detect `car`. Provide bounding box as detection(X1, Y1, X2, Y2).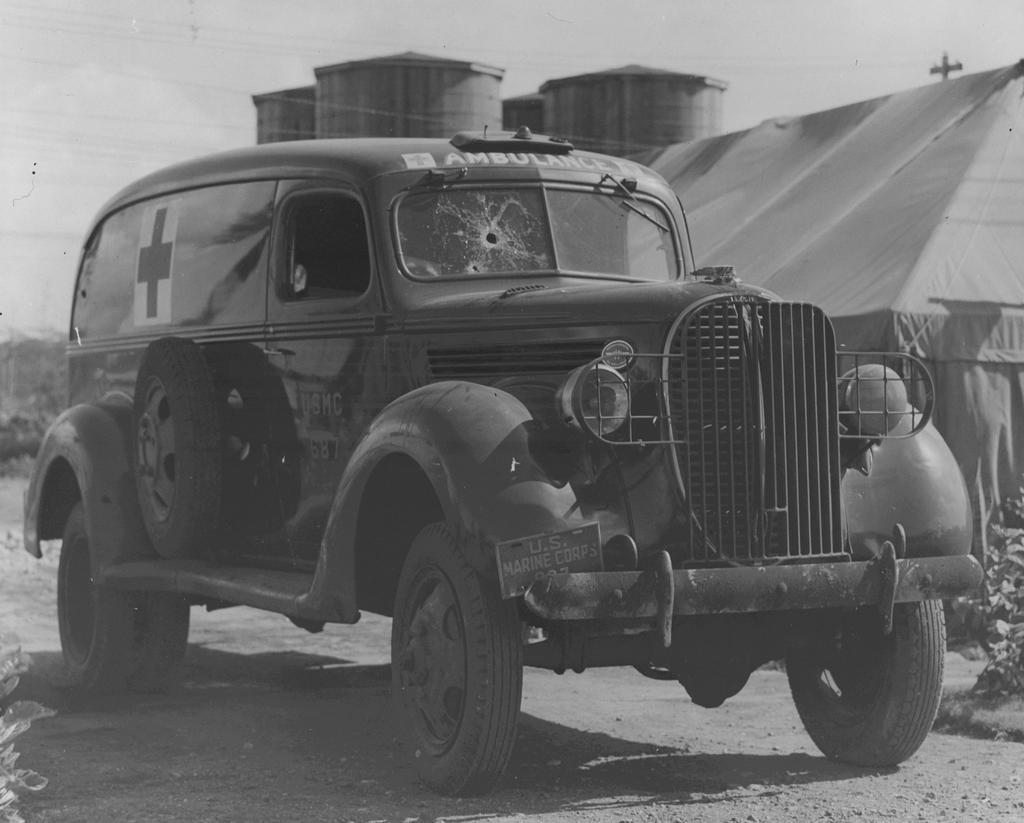
detection(22, 124, 991, 808).
